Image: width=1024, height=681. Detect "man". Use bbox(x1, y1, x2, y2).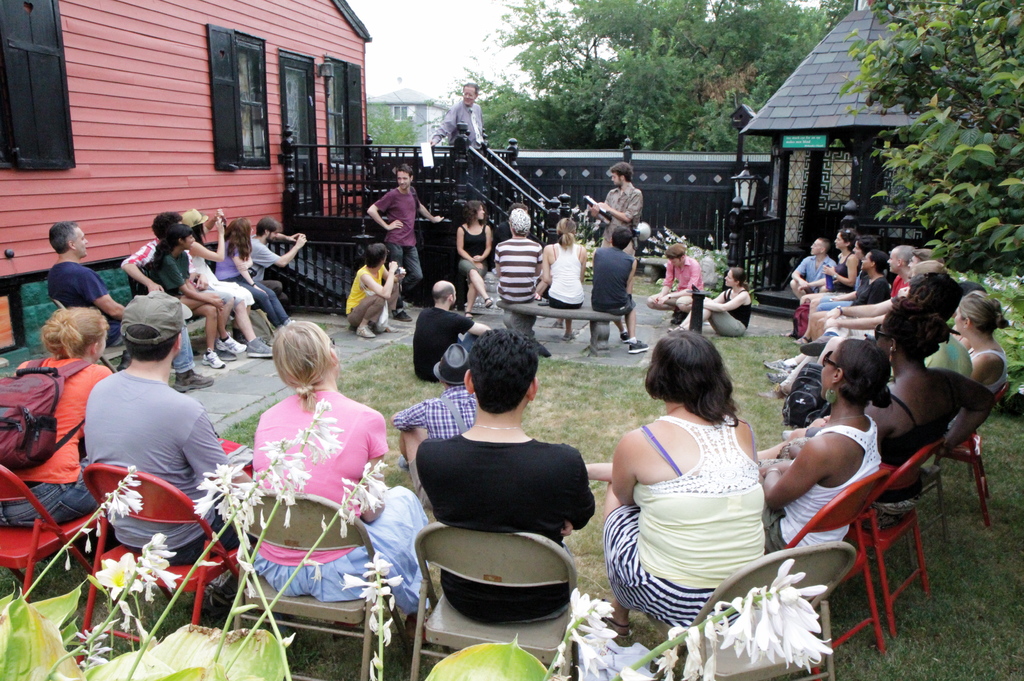
bbox(390, 338, 484, 510).
